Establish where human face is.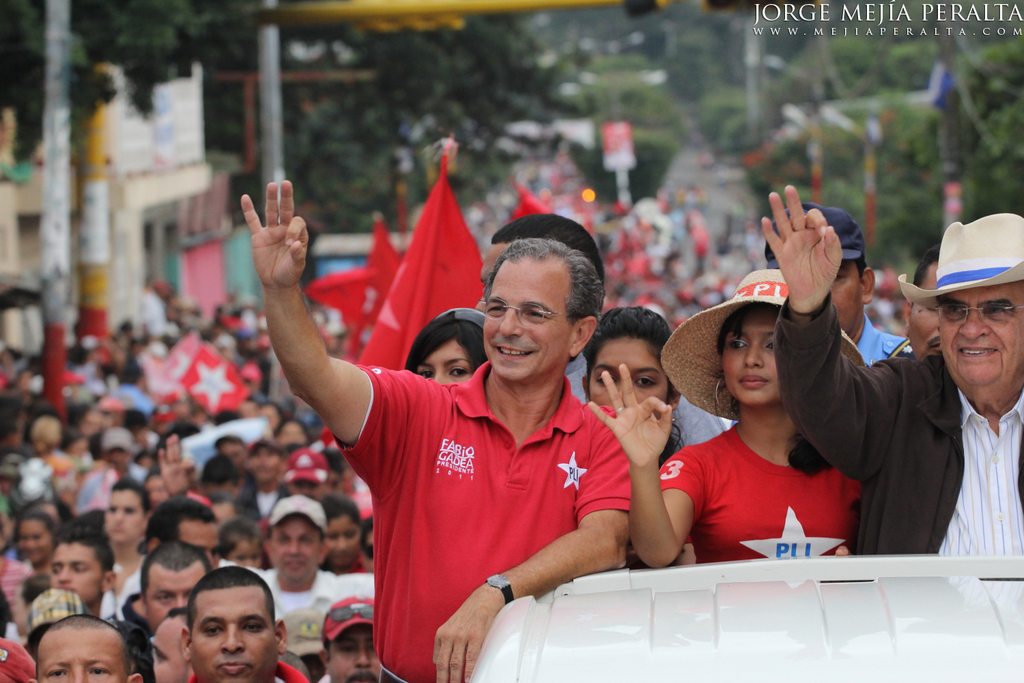
Established at pyautogui.locateOnScreen(106, 491, 141, 539).
